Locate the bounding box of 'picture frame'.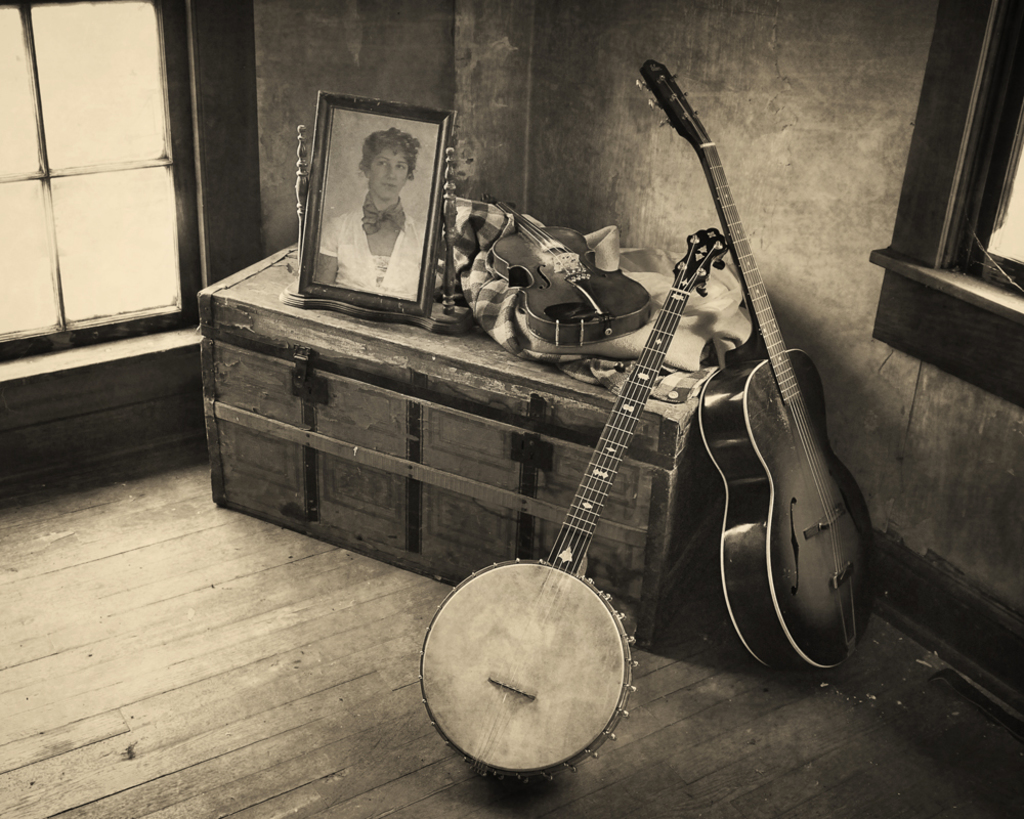
Bounding box: bbox=(291, 86, 463, 317).
